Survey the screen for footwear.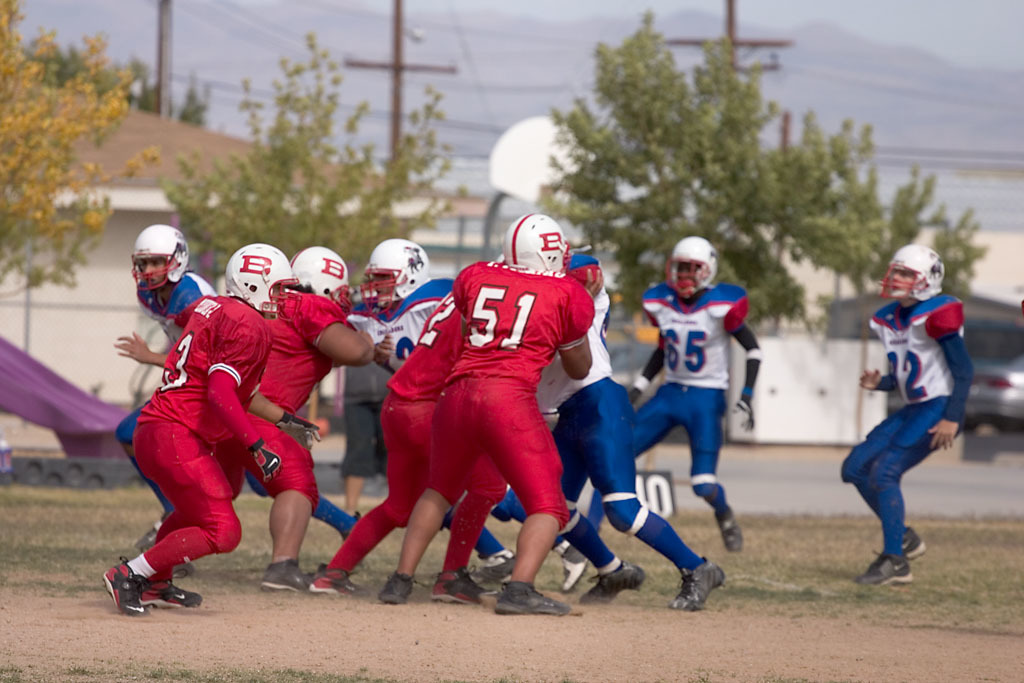
Survey found: [x1=714, y1=505, x2=743, y2=552].
